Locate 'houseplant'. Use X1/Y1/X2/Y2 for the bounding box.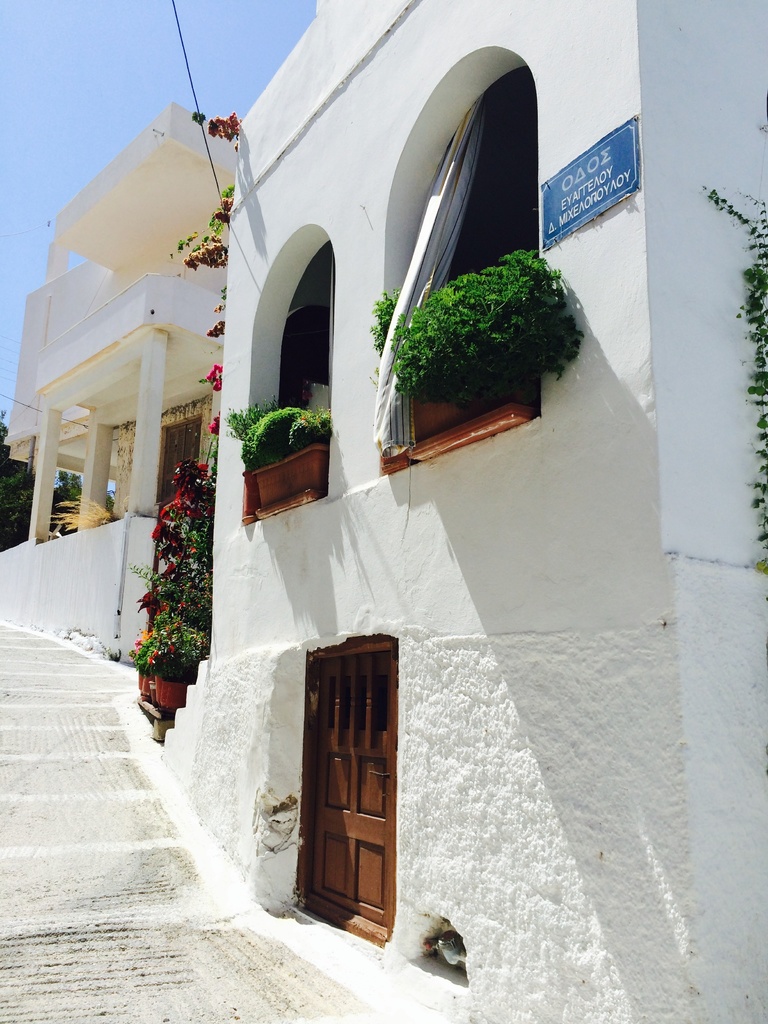
239/398/330/521.
